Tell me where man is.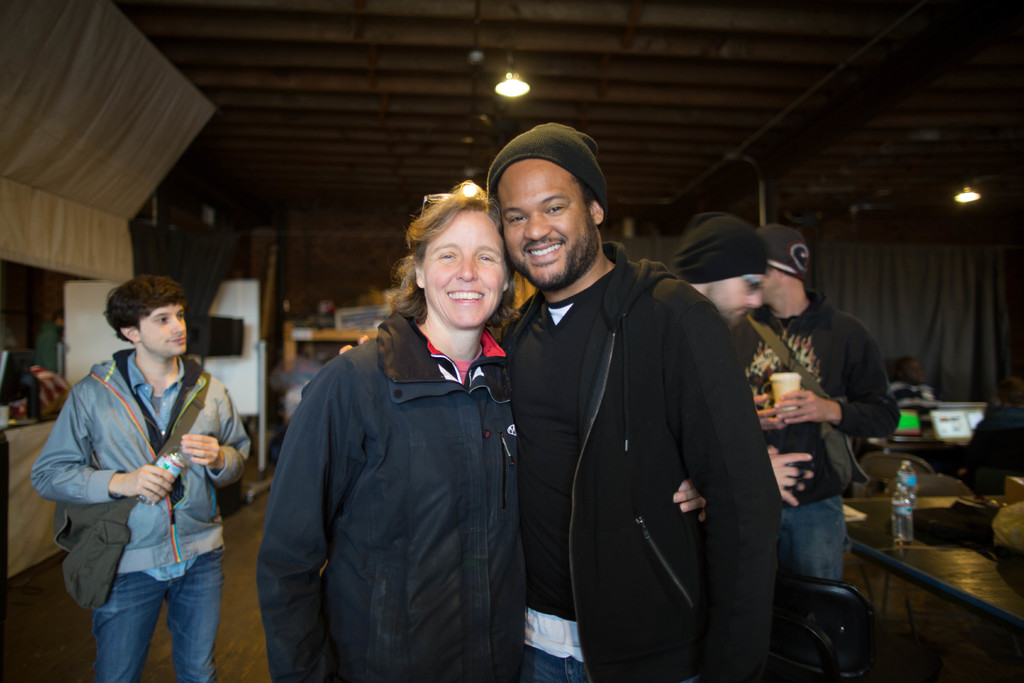
man is at [left=33, top=276, right=249, bottom=682].
